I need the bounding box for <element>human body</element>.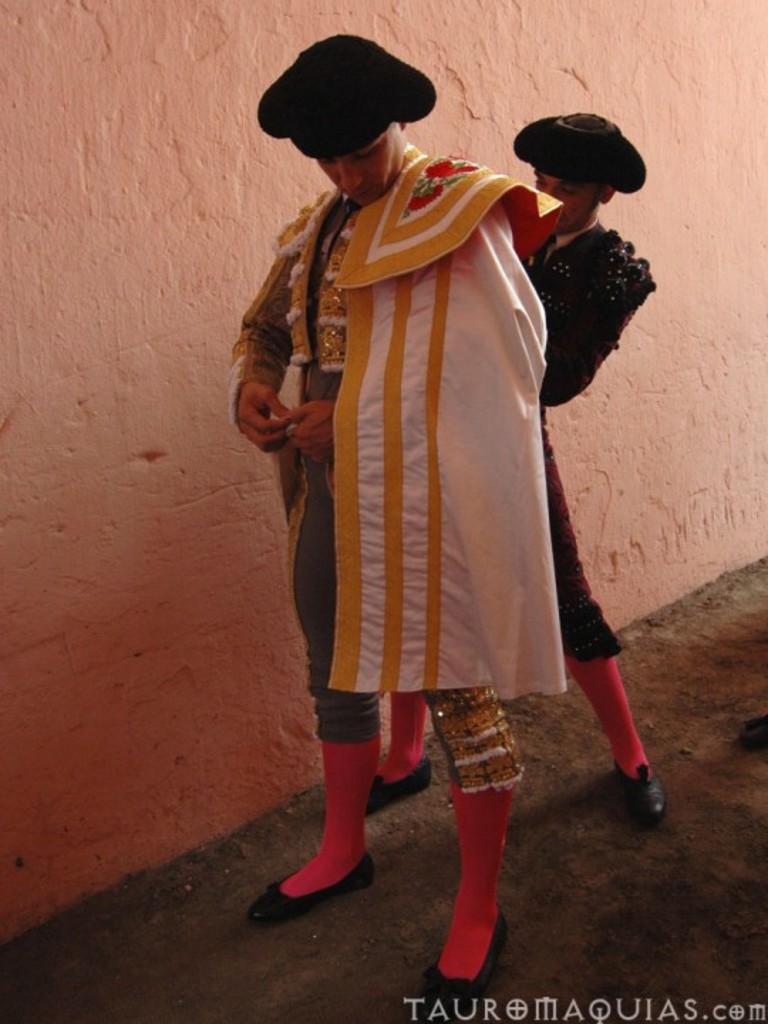
Here it is: [329,209,680,825].
